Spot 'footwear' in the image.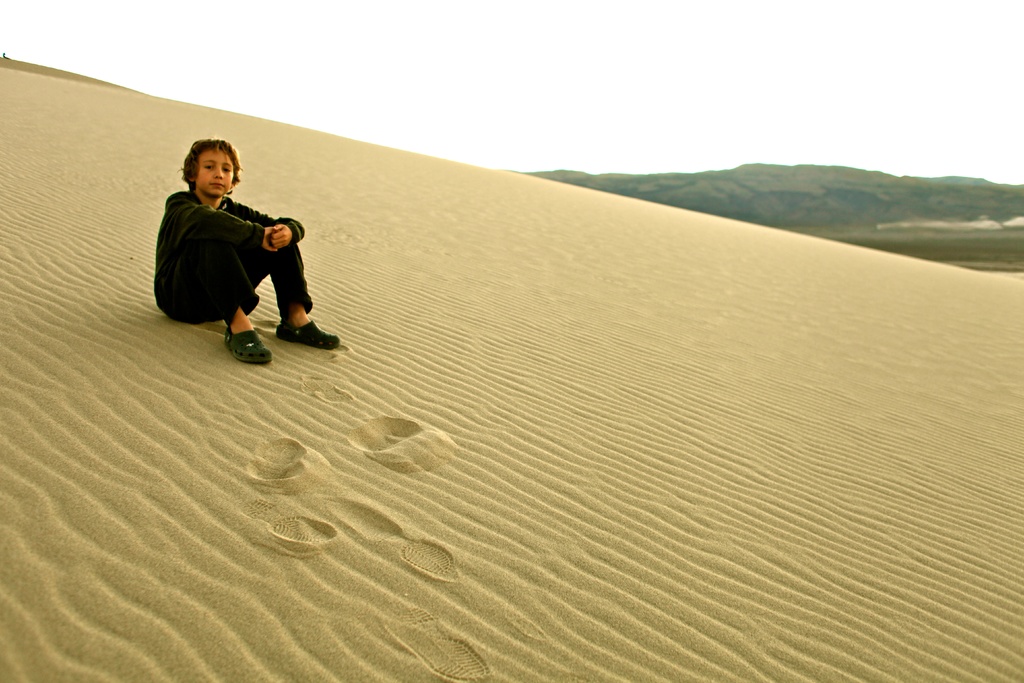
'footwear' found at 280,317,349,352.
